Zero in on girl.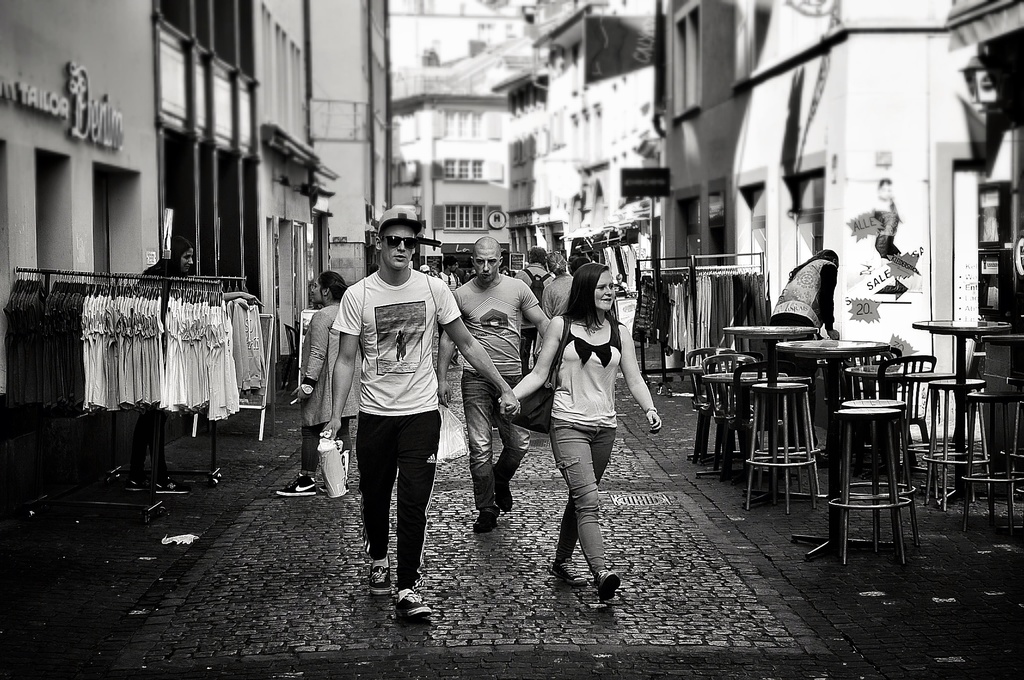
Zeroed in: 499/263/663/603.
